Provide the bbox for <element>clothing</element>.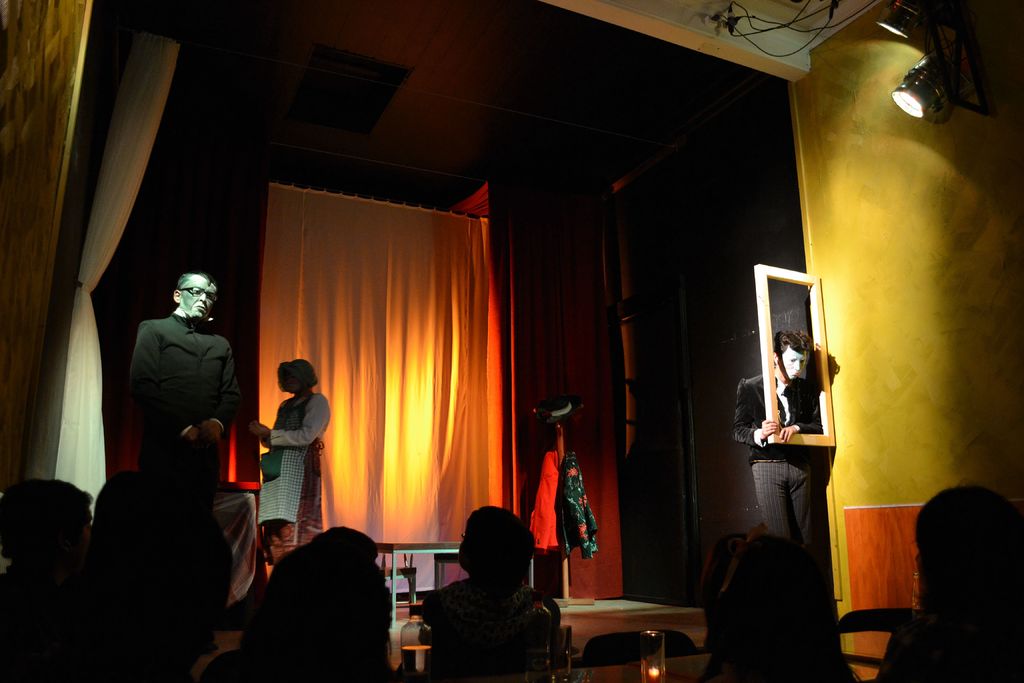
bbox=(556, 453, 597, 565).
